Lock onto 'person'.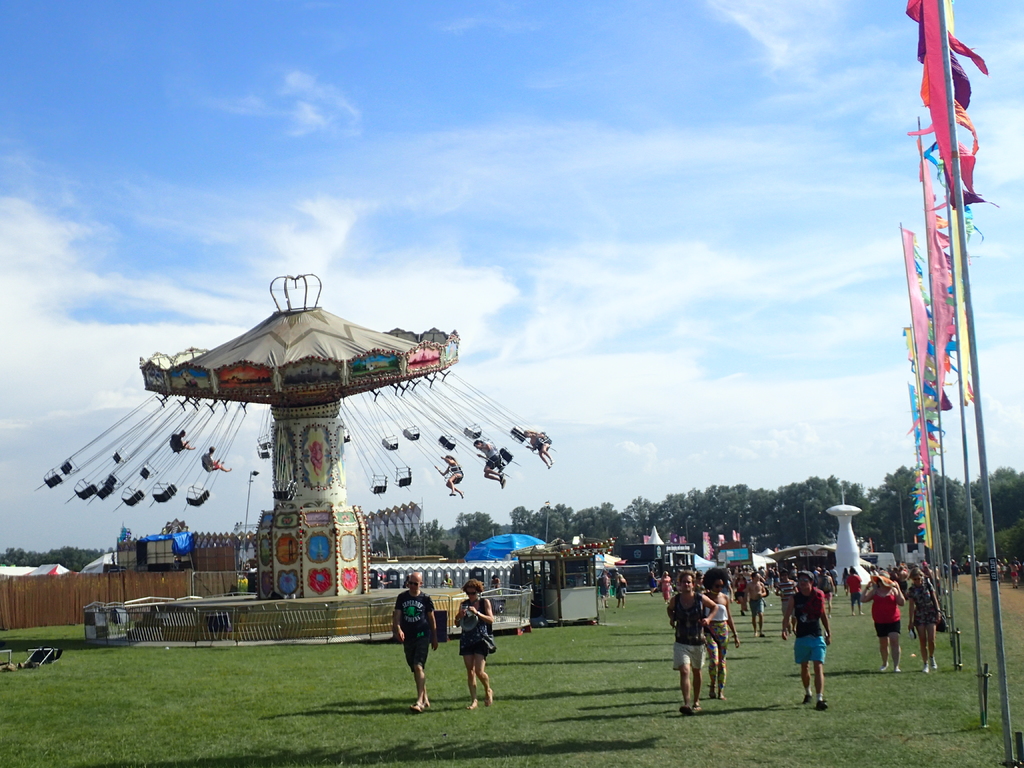
Locked: bbox=[391, 569, 439, 717].
